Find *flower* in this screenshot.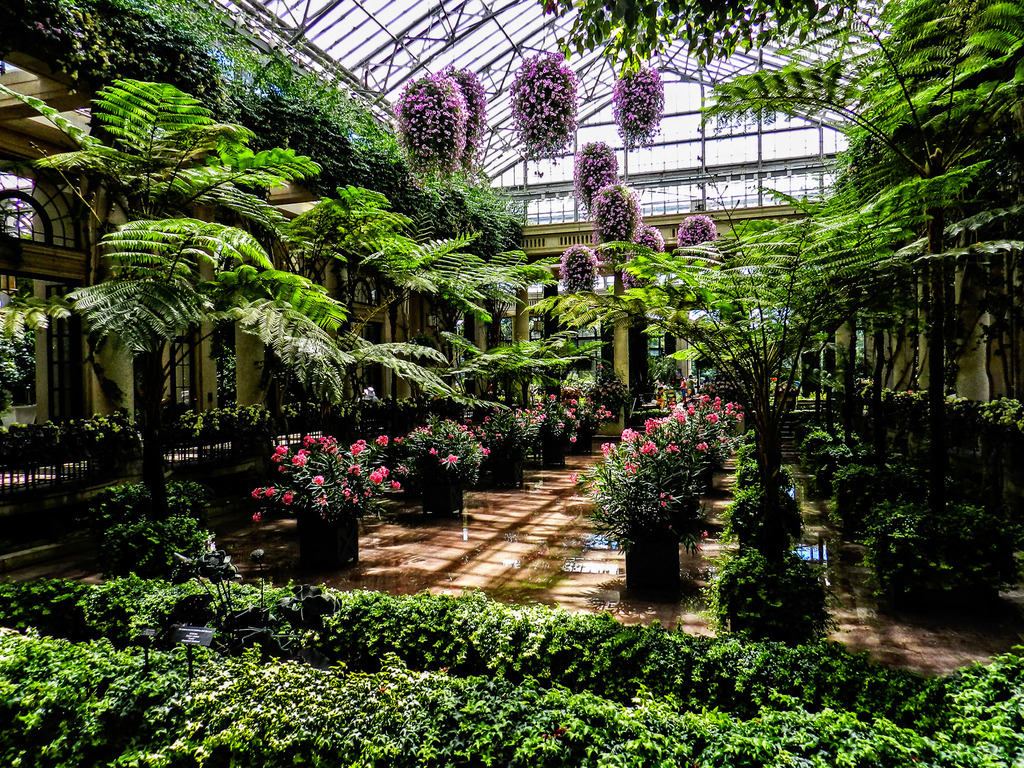
The bounding box for *flower* is bbox(676, 410, 684, 415).
